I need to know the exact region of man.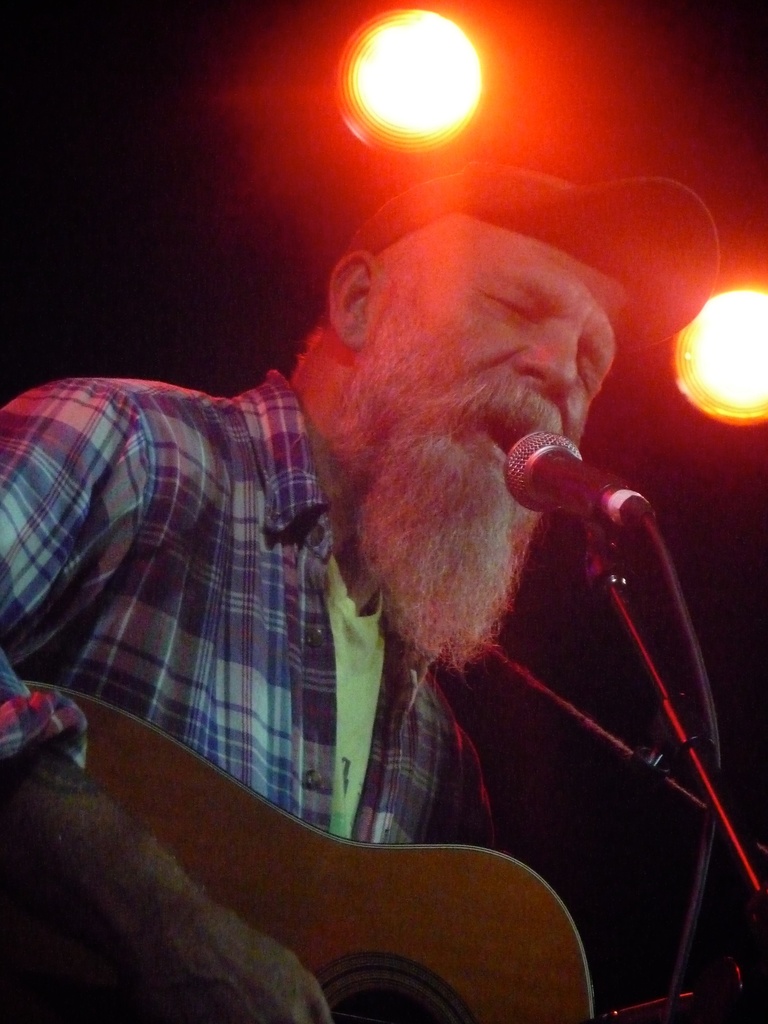
Region: left=0, top=161, right=717, bottom=1023.
